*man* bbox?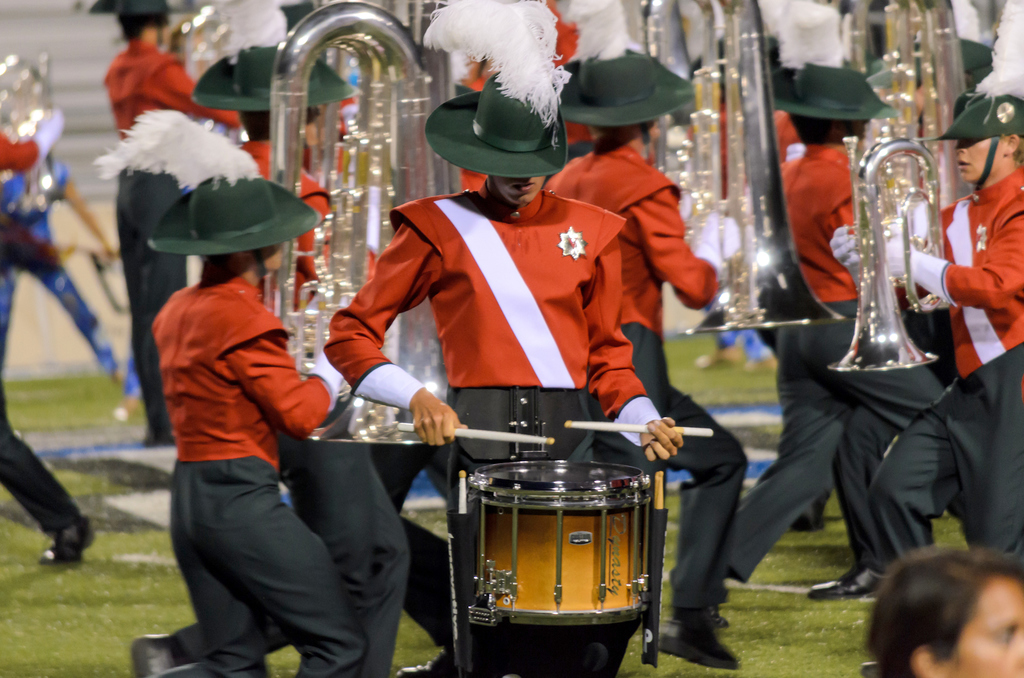
(x1=707, y1=65, x2=945, y2=628)
